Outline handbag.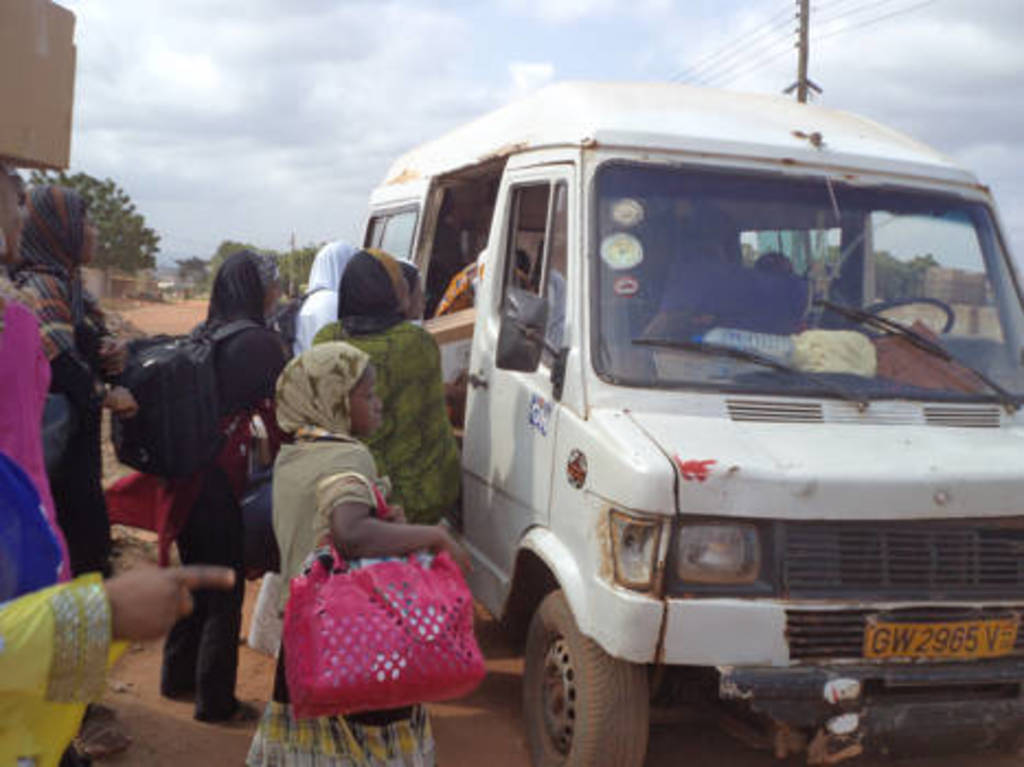
Outline: left=278, top=469, right=482, bottom=712.
